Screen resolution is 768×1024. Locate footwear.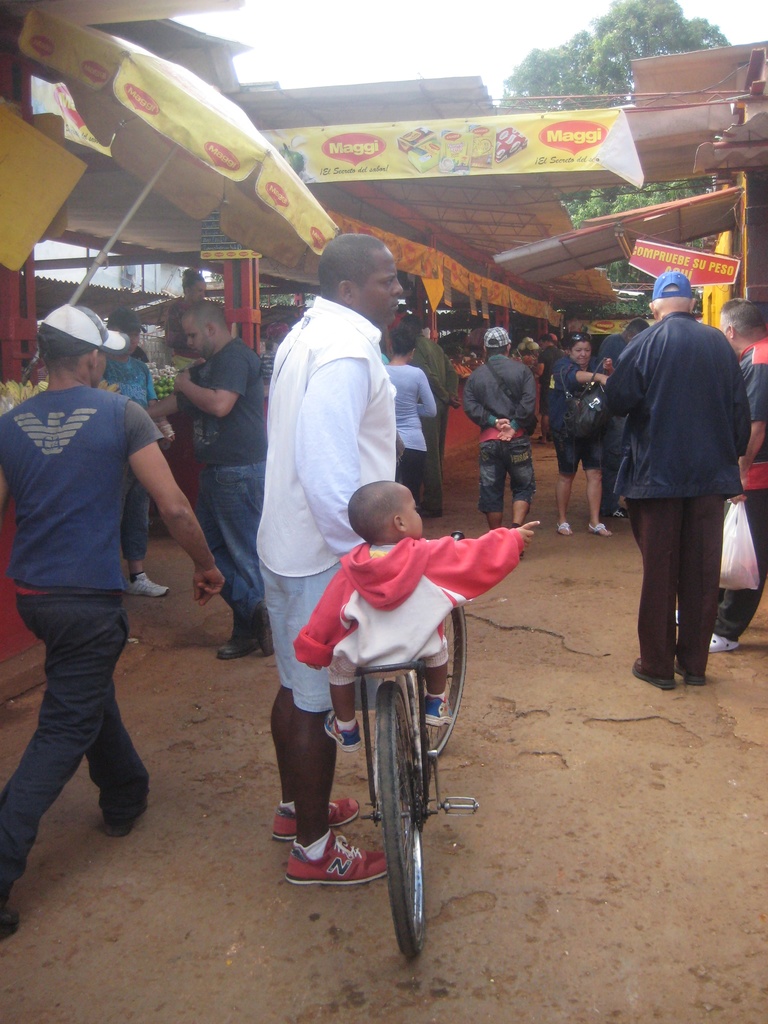
(219,627,259,660).
